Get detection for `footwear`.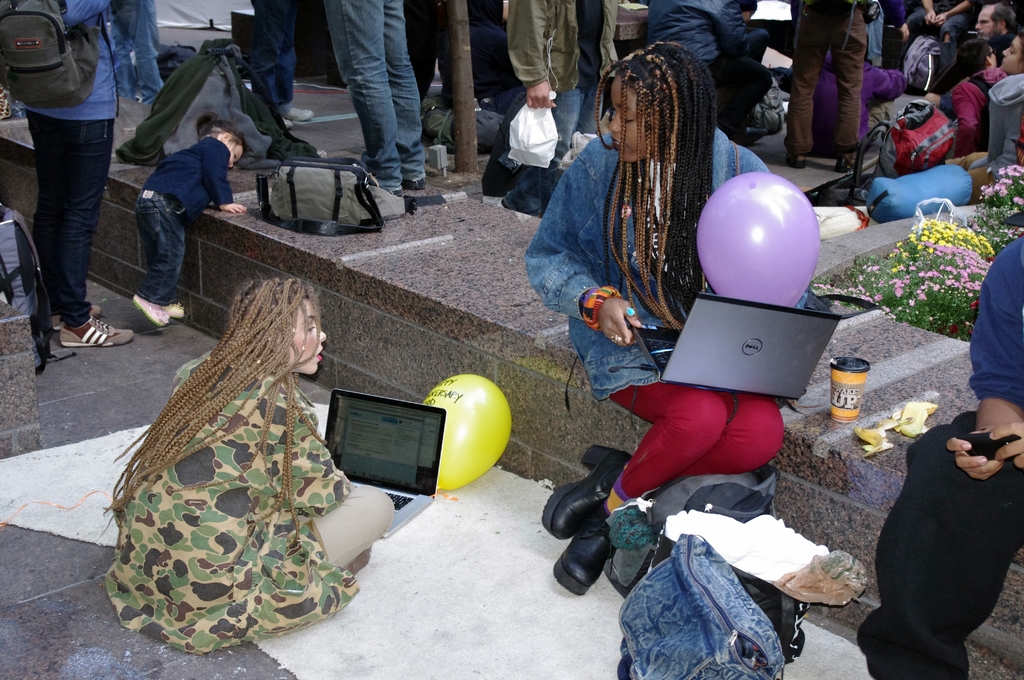
Detection: crop(783, 150, 810, 169).
